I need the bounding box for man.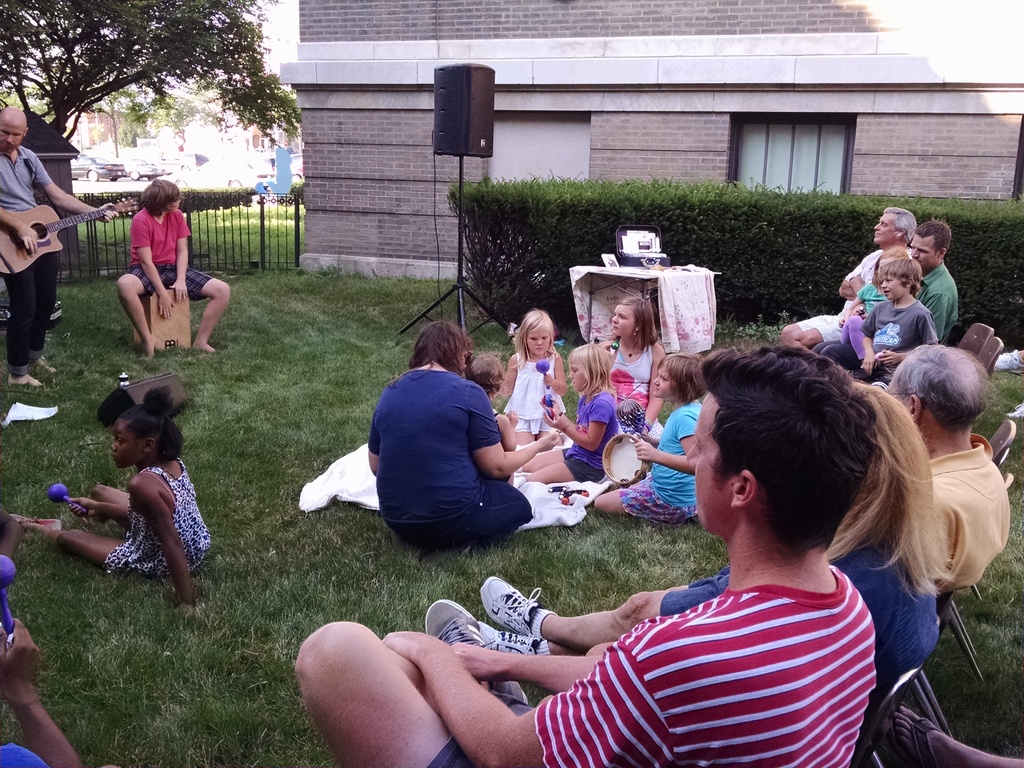
Here it is: <bbox>98, 186, 218, 364</bbox>.
